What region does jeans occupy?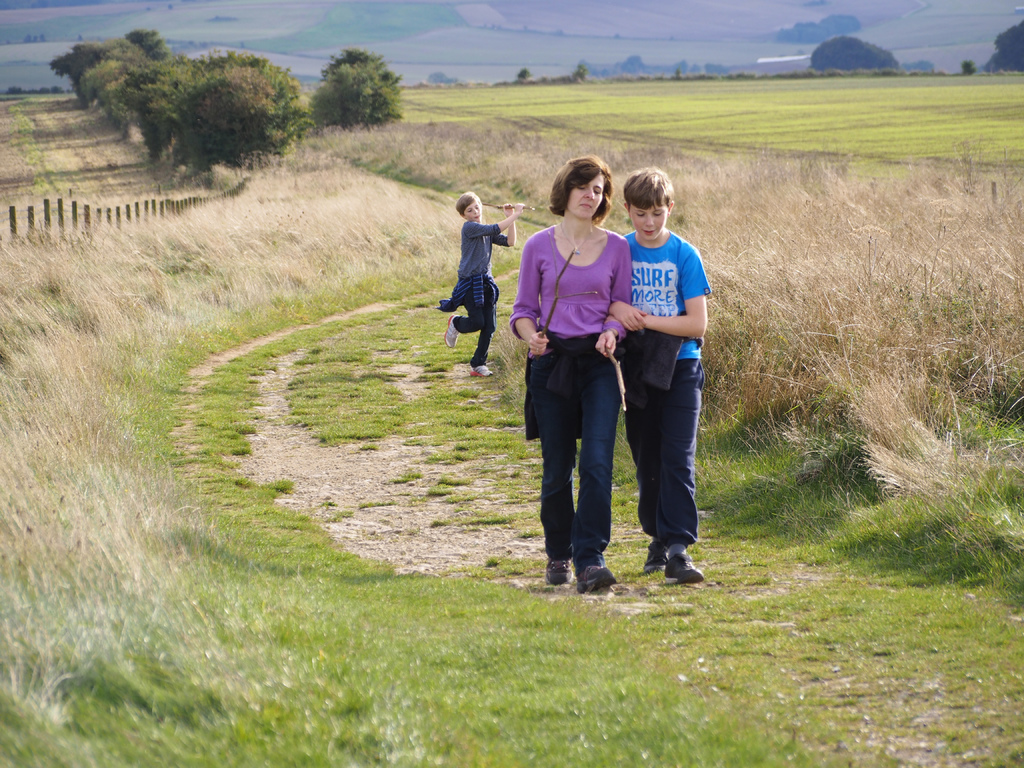
[x1=547, y1=364, x2=632, y2=584].
